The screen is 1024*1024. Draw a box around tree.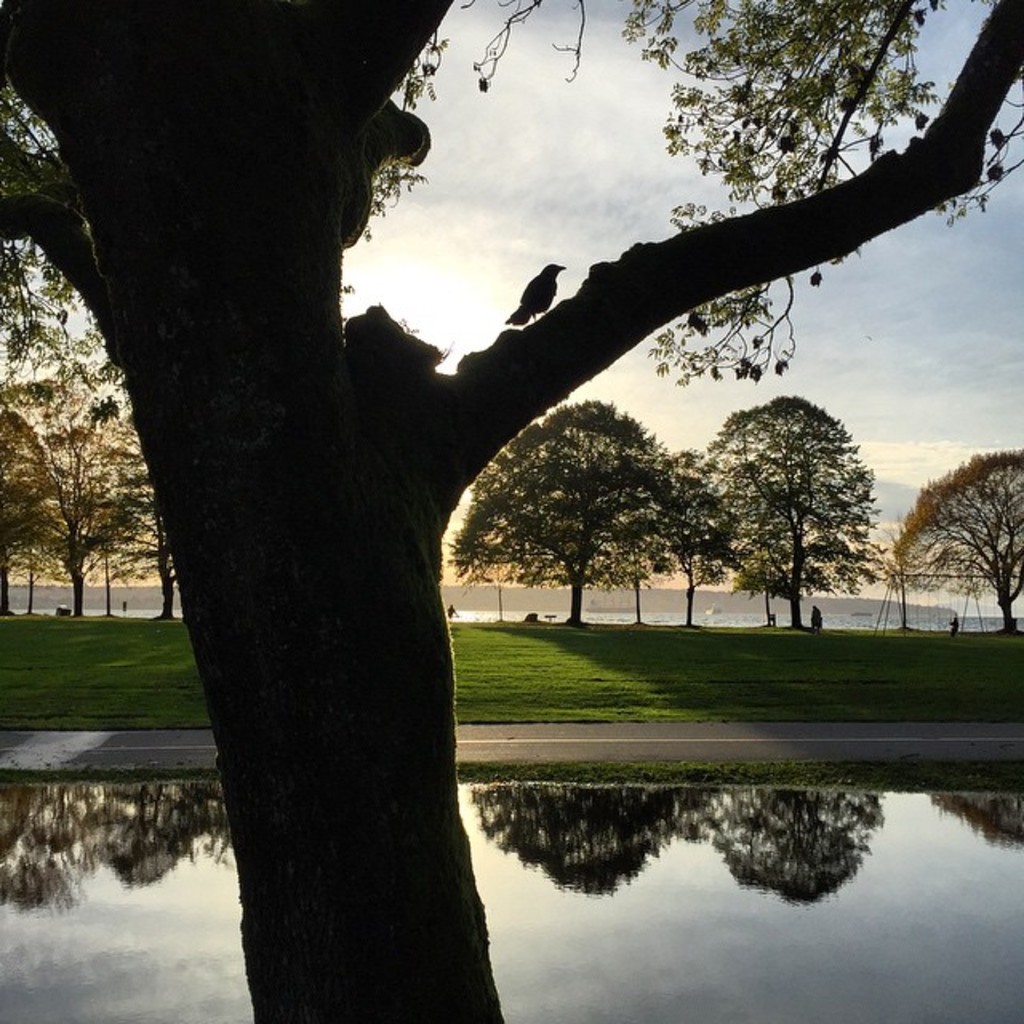
x1=896 y1=438 x2=1022 y2=632.
